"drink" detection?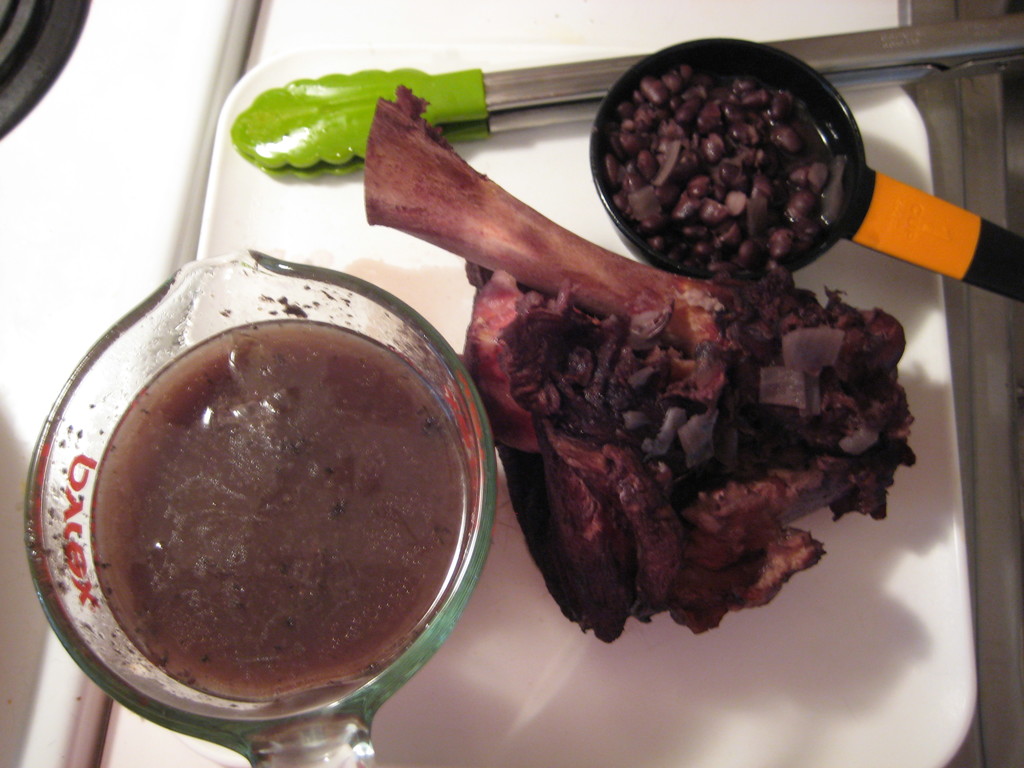
rect(87, 317, 477, 700)
